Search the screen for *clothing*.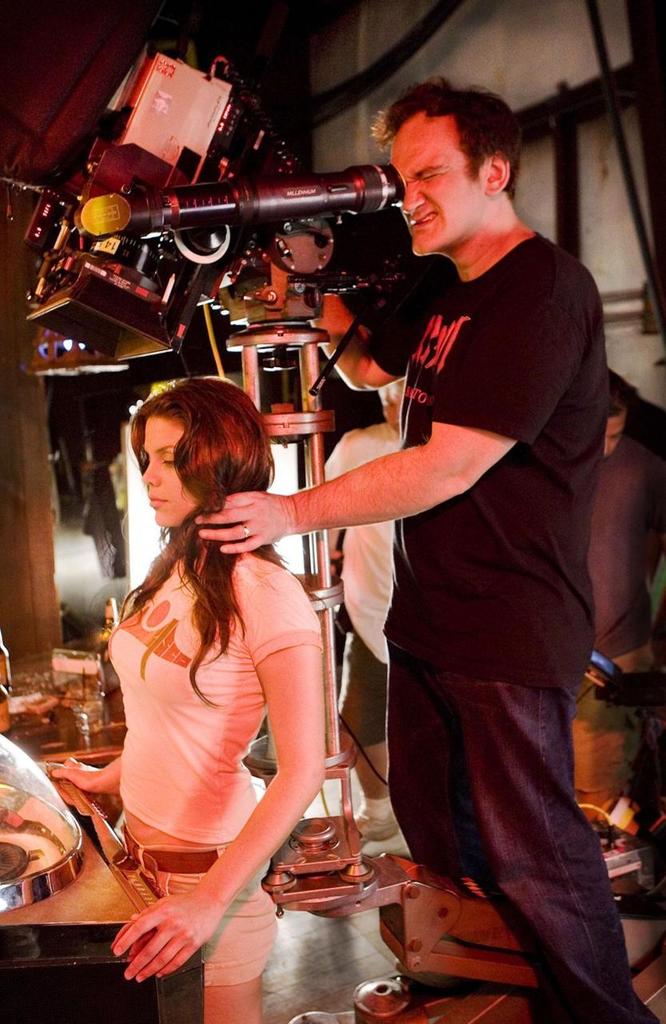
Found at [576, 438, 665, 794].
